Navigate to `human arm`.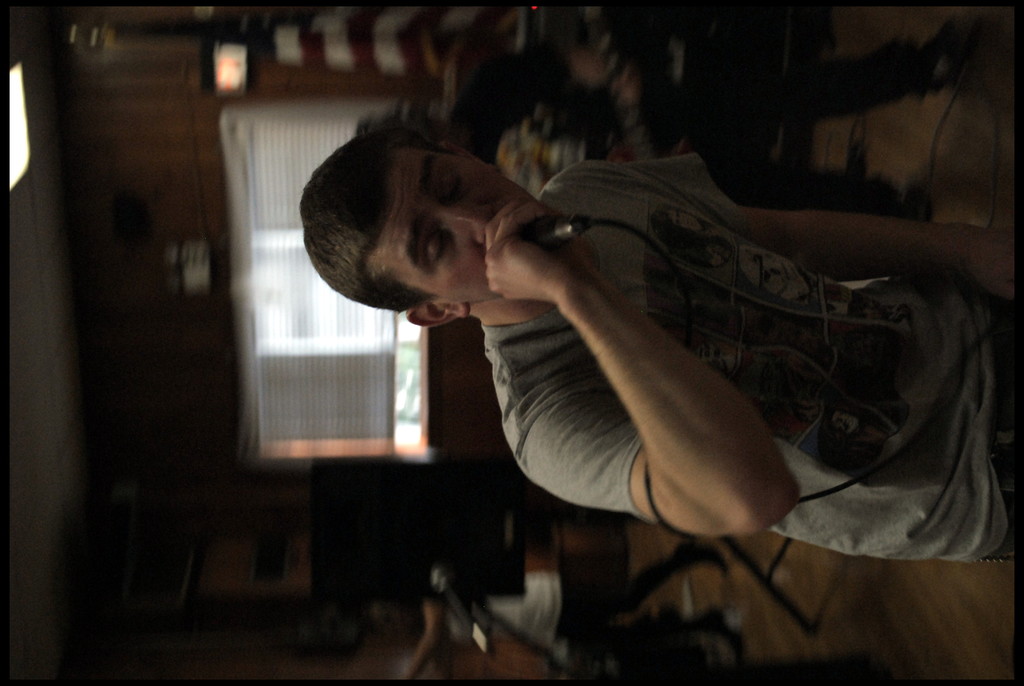
Navigation target: 440 192 817 543.
